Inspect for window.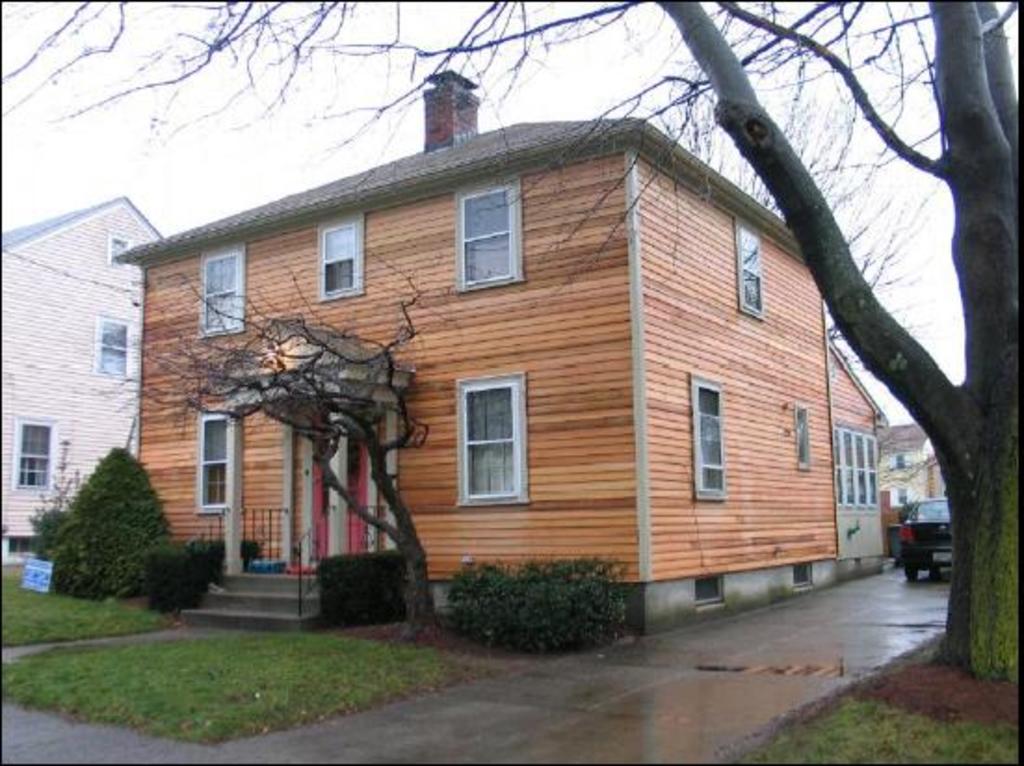
Inspection: x1=195, y1=245, x2=243, y2=335.
